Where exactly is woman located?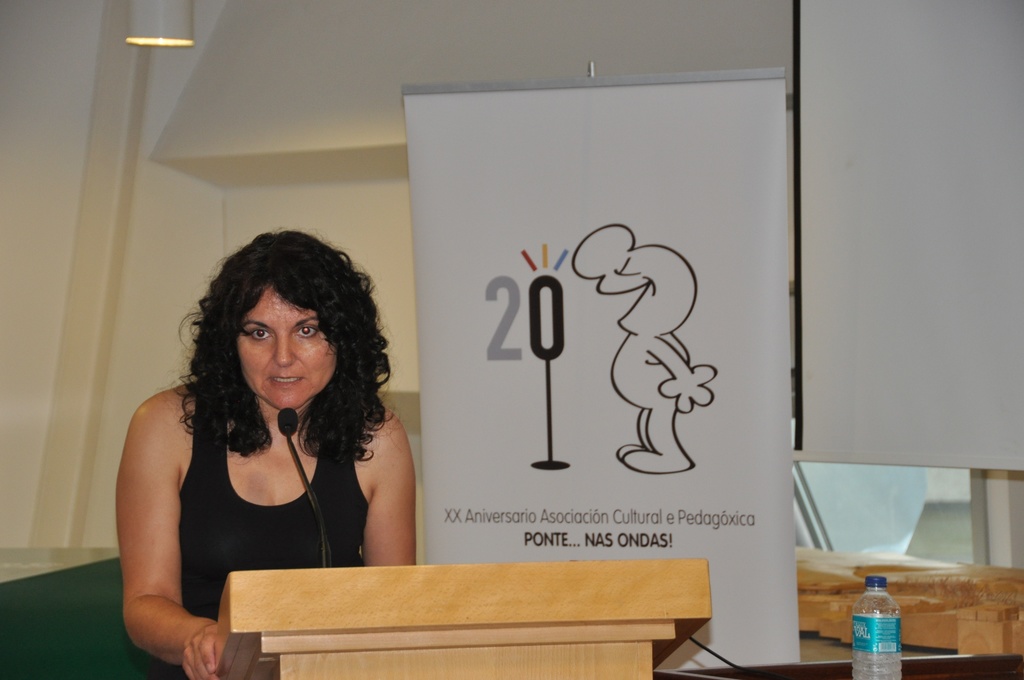
Its bounding box is pyautogui.locateOnScreen(112, 217, 446, 635).
